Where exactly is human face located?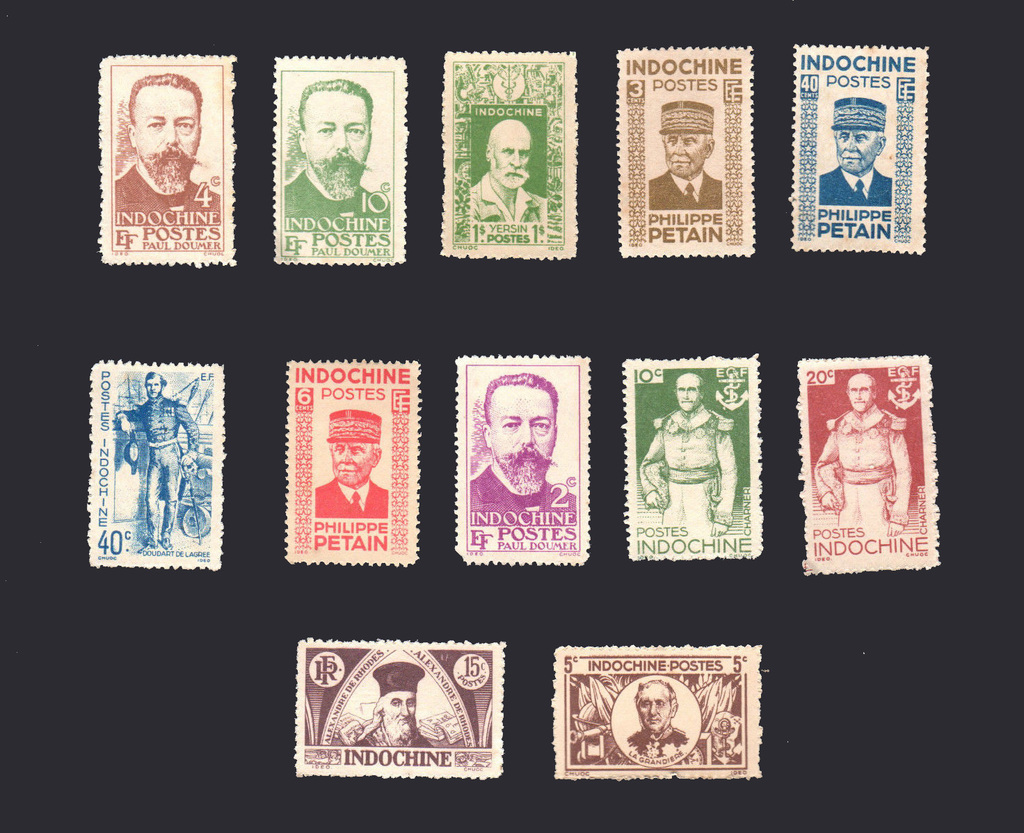
Its bounding box is x1=307 y1=94 x2=371 y2=181.
